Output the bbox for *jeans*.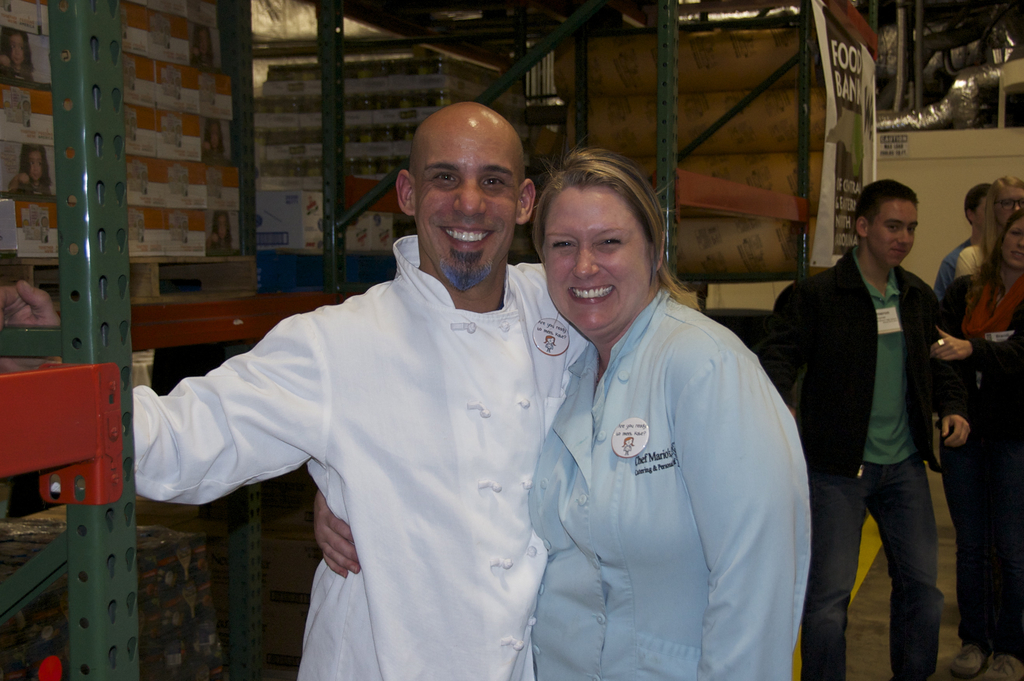
box=[816, 435, 963, 674].
